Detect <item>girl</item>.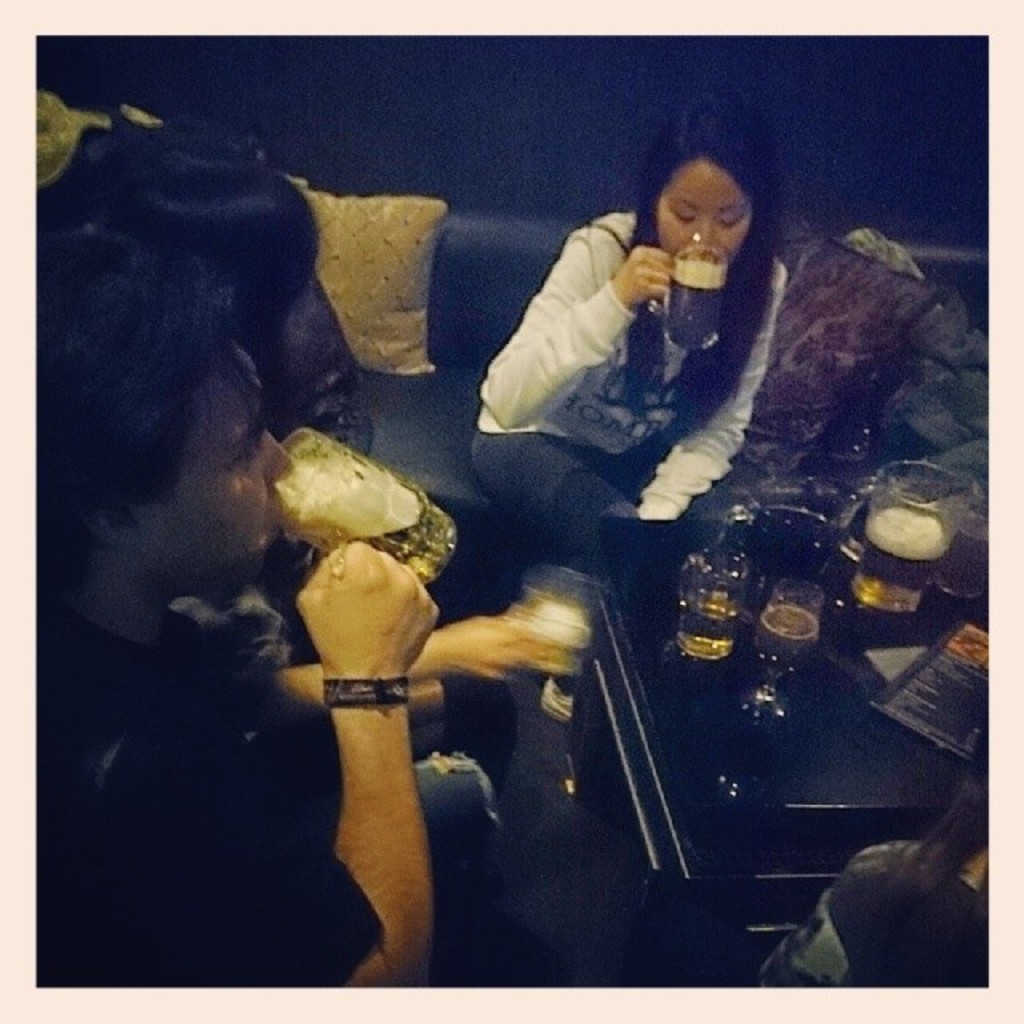
Detected at x1=467 y1=118 x2=795 y2=722.
